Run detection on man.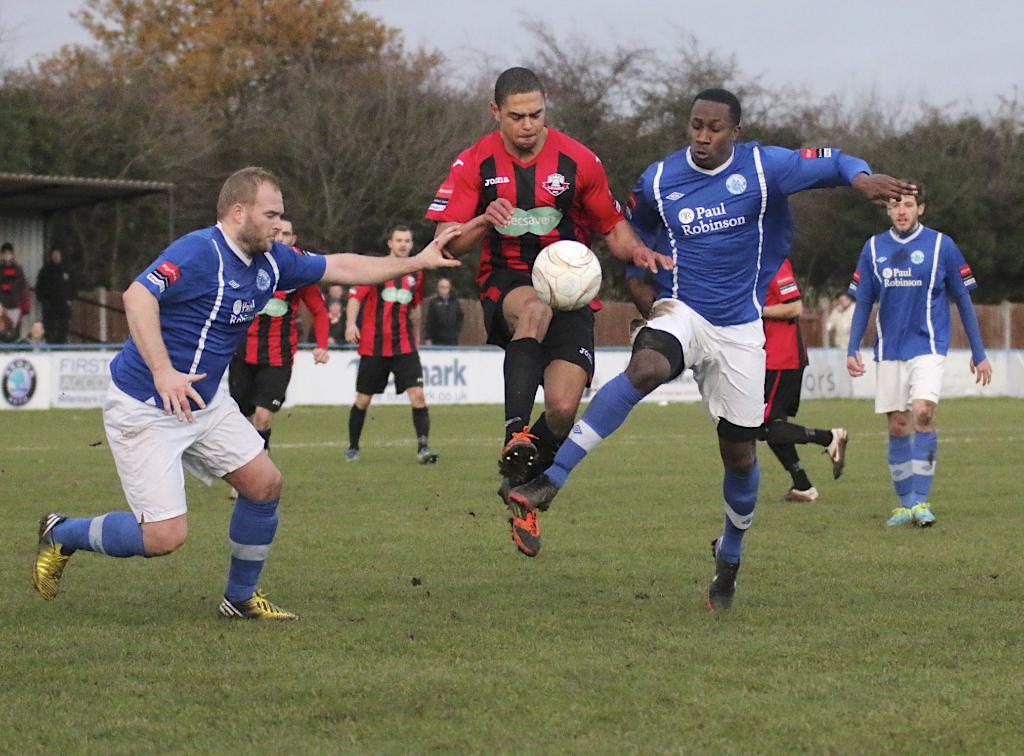
Result: locate(227, 220, 330, 501).
